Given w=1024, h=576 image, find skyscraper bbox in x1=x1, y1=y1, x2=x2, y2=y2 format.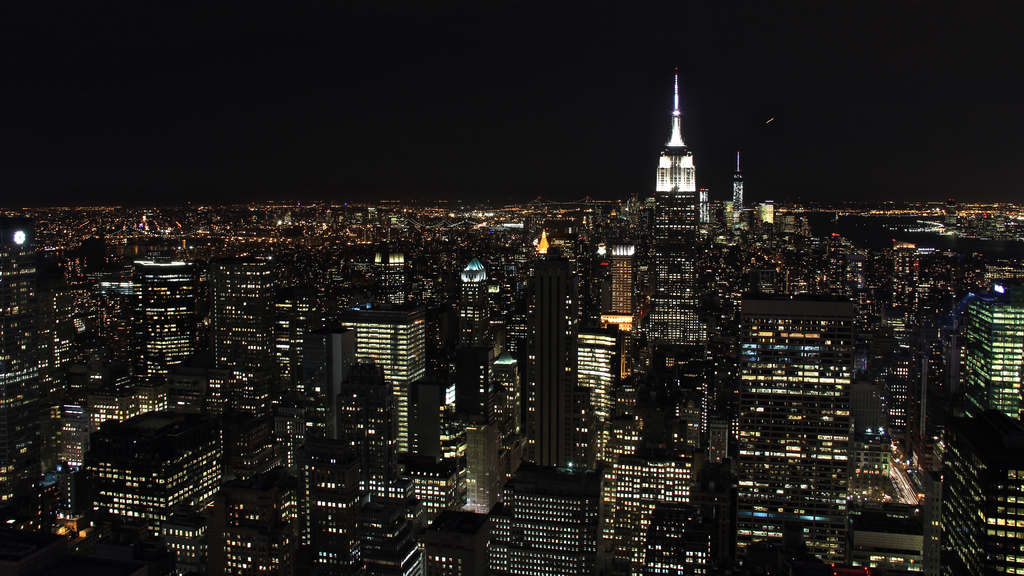
x1=460, y1=260, x2=499, y2=424.
